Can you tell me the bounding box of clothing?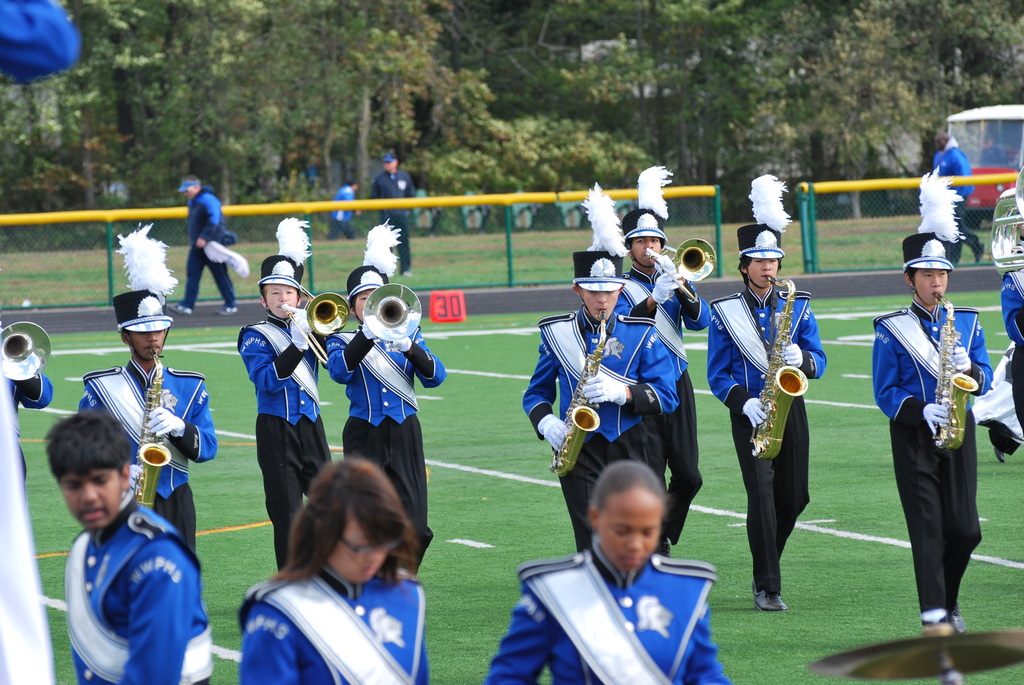
detection(242, 565, 429, 684).
